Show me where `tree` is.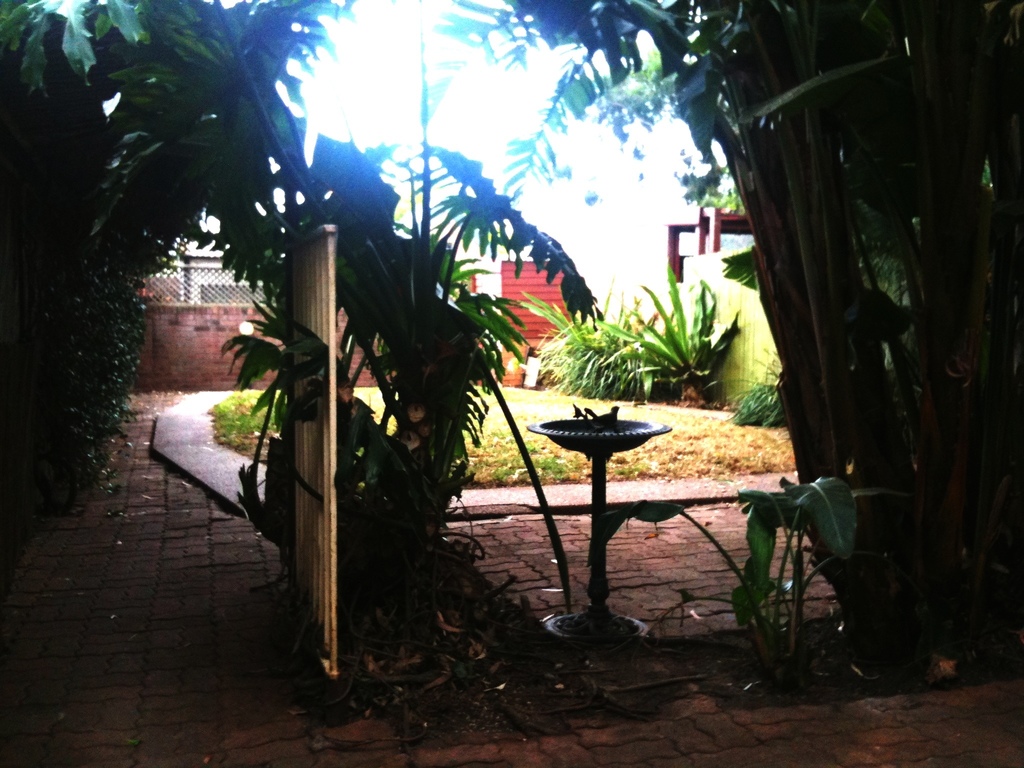
`tree` is at 0/1/360/515.
